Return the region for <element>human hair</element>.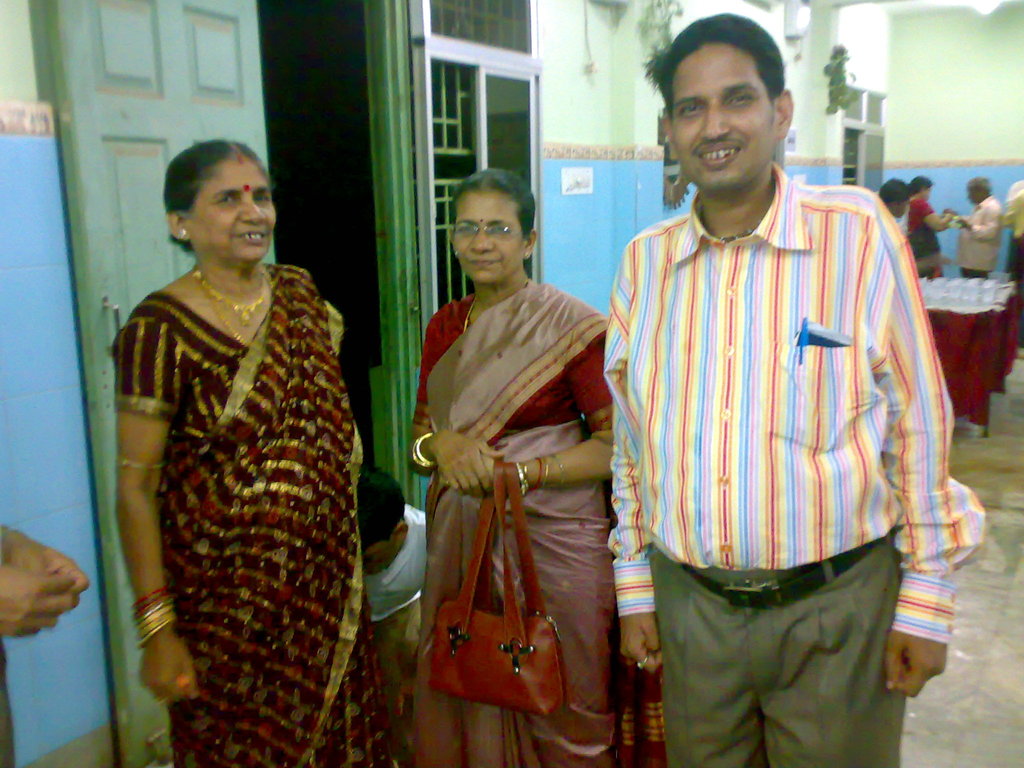
(878,177,911,206).
